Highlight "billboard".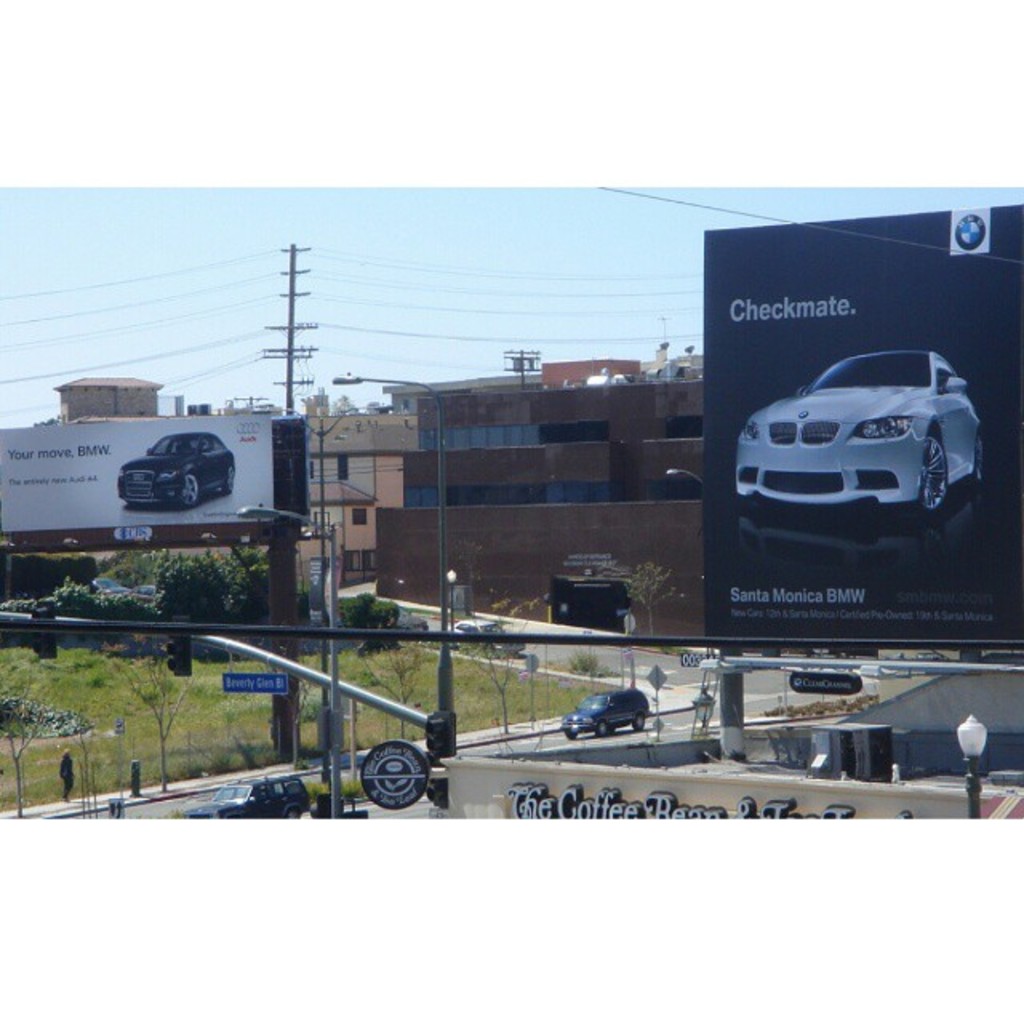
Highlighted region: x1=450, y1=758, x2=957, y2=821.
